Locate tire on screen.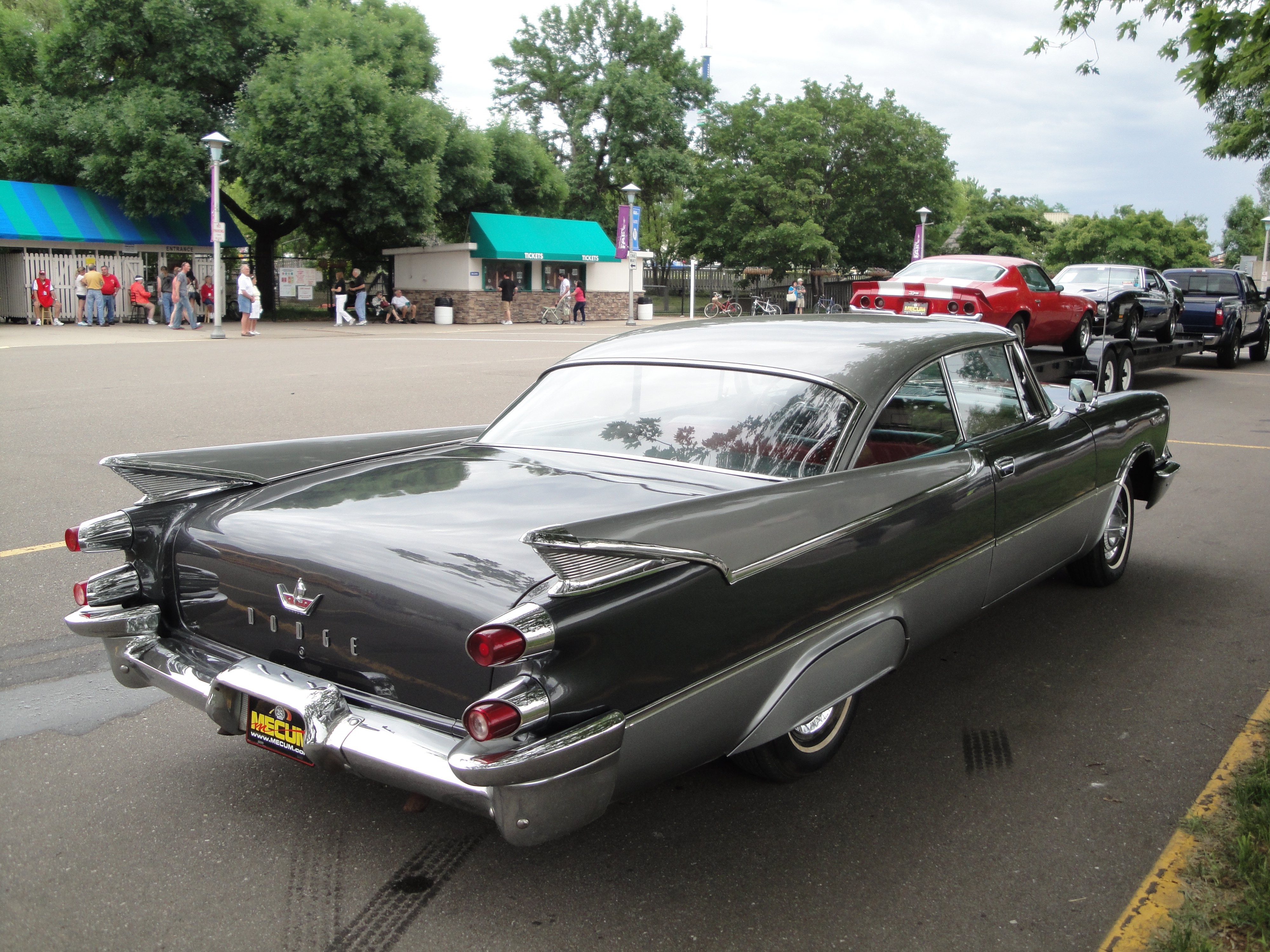
On screen at (x1=357, y1=99, x2=364, y2=109).
